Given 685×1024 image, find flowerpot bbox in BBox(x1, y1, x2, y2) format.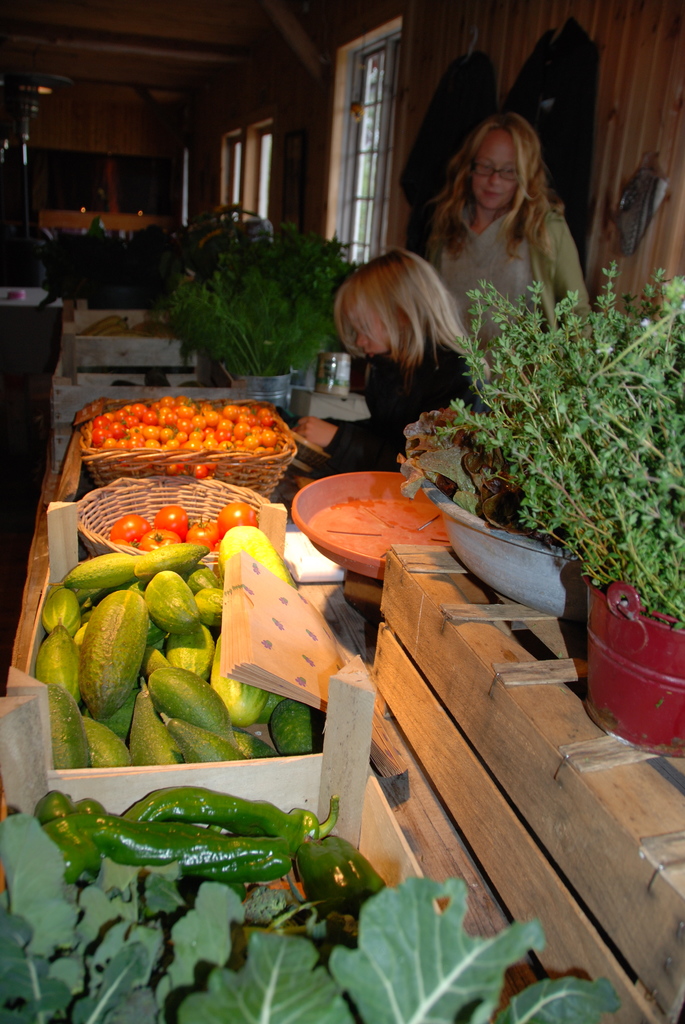
BBox(595, 573, 680, 748).
